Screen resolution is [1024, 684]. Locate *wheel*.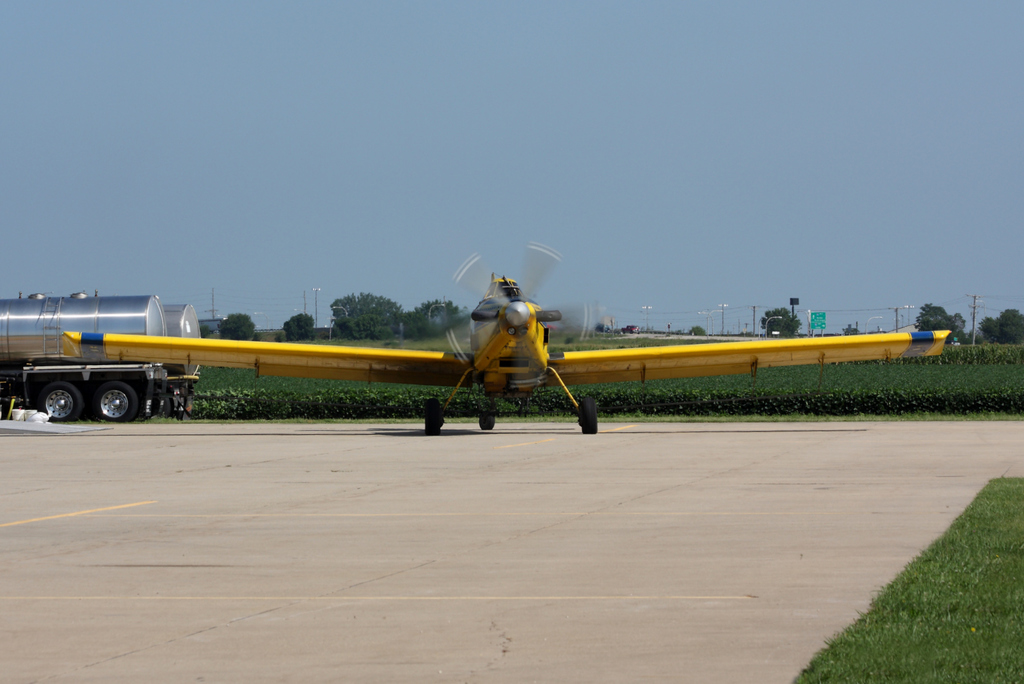
x1=161, y1=396, x2=175, y2=418.
